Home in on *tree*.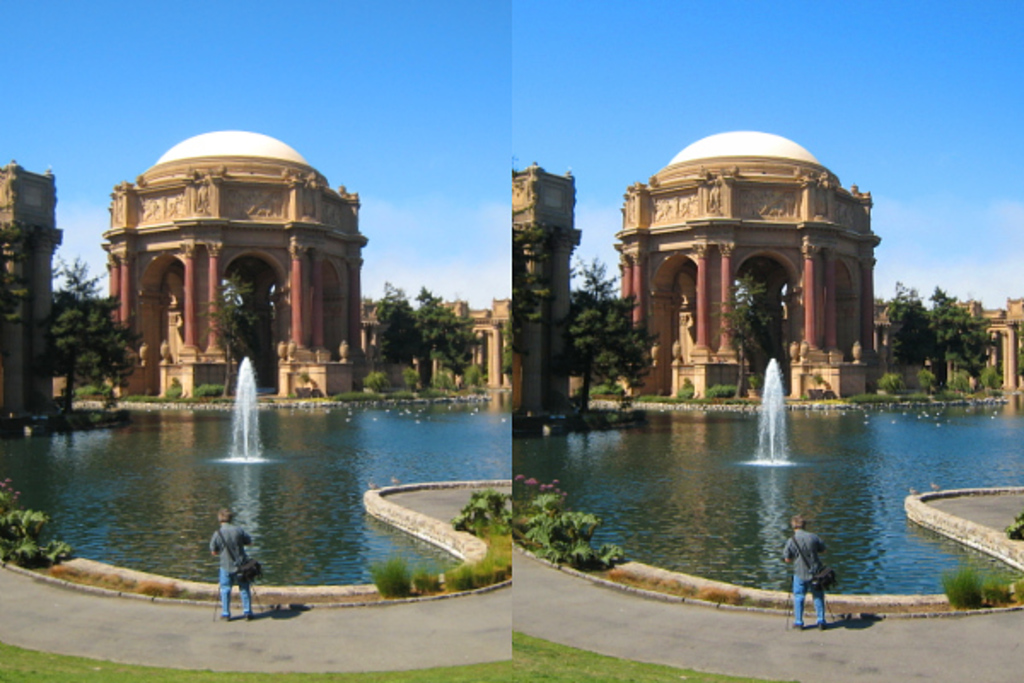
Homed in at locate(512, 220, 555, 355).
